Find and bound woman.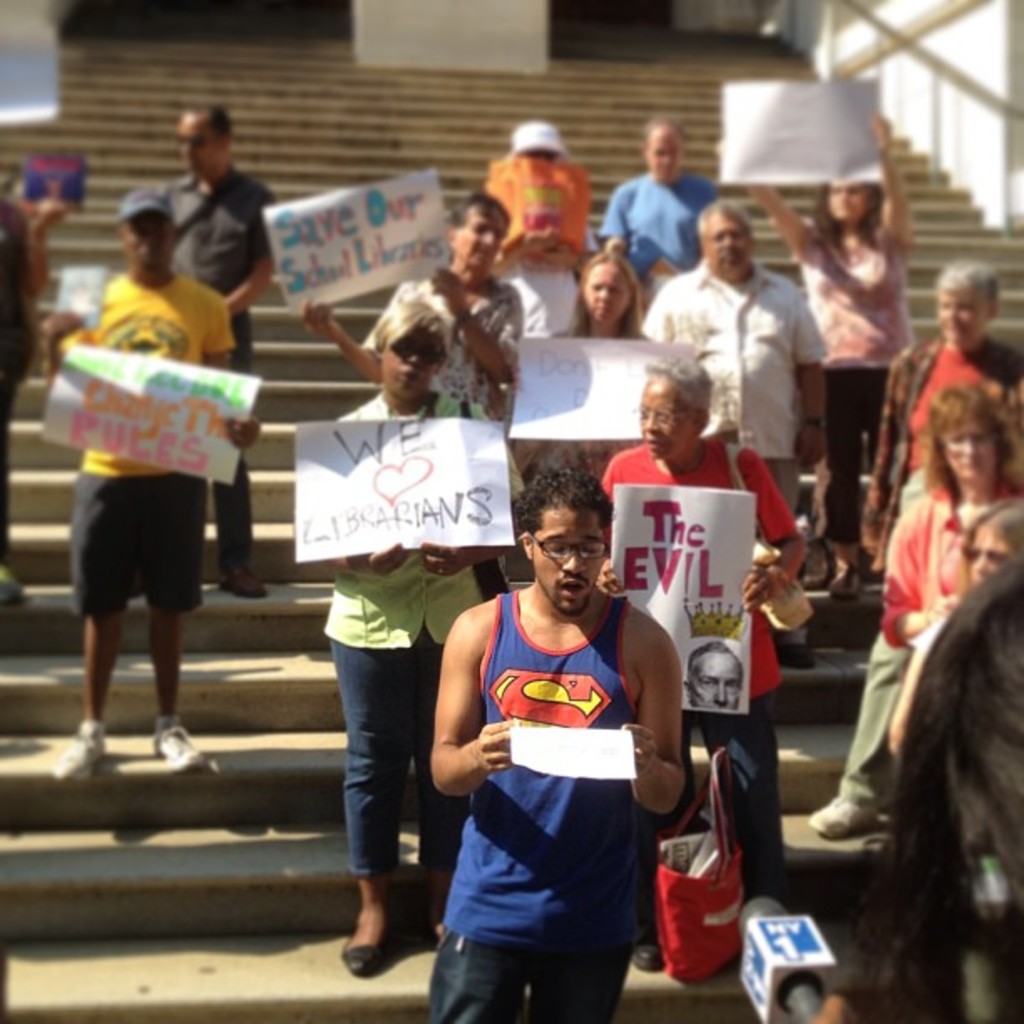
Bound: l=524, t=244, r=664, b=497.
